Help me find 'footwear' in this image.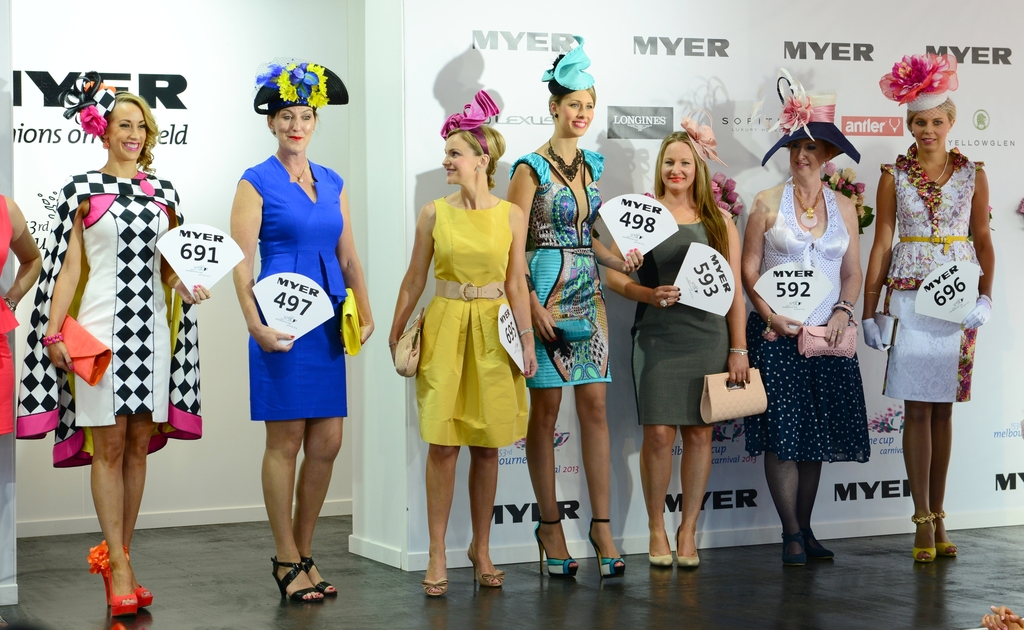
Found it: rect(906, 503, 942, 567).
